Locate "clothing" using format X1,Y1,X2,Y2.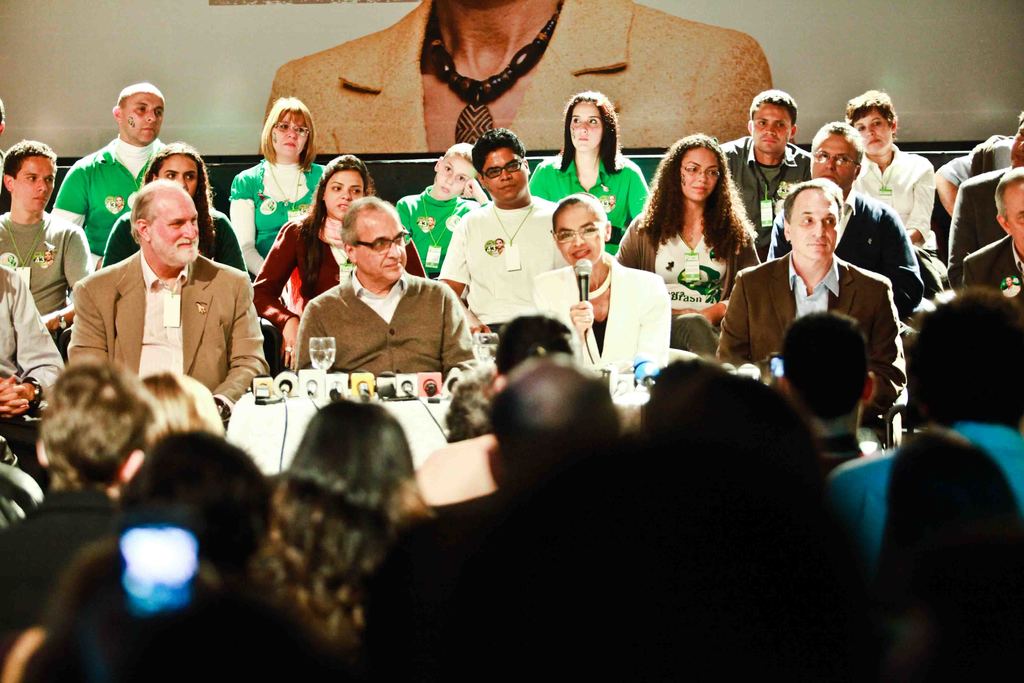
101,204,248,269.
